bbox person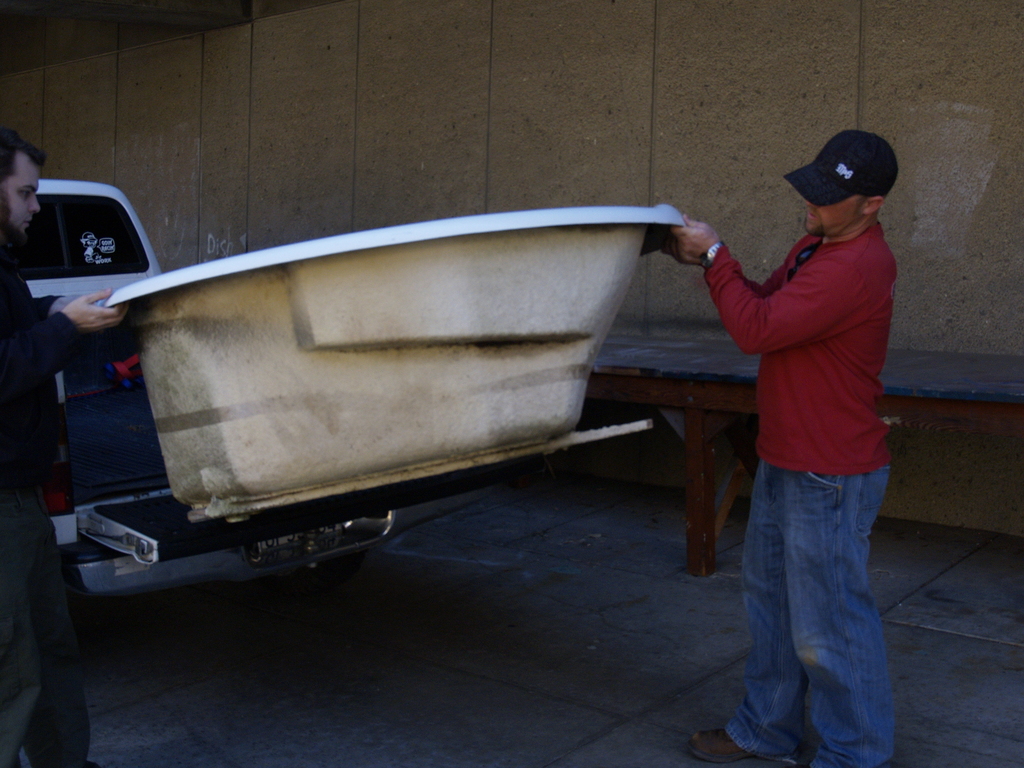
bbox=(658, 130, 900, 767)
